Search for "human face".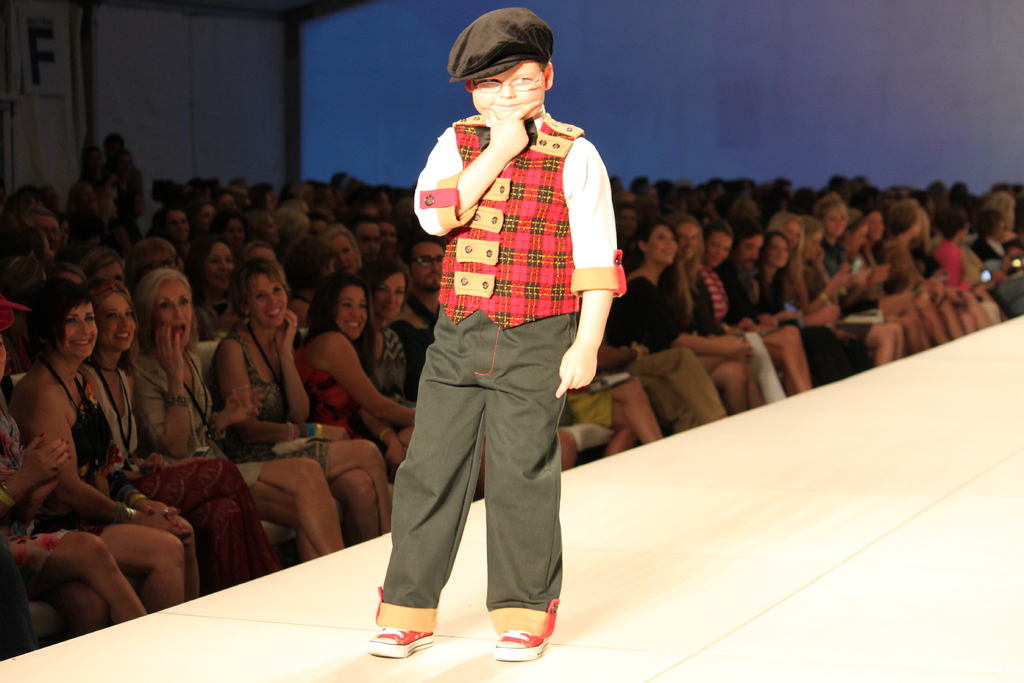
Found at 333/283/371/343.
